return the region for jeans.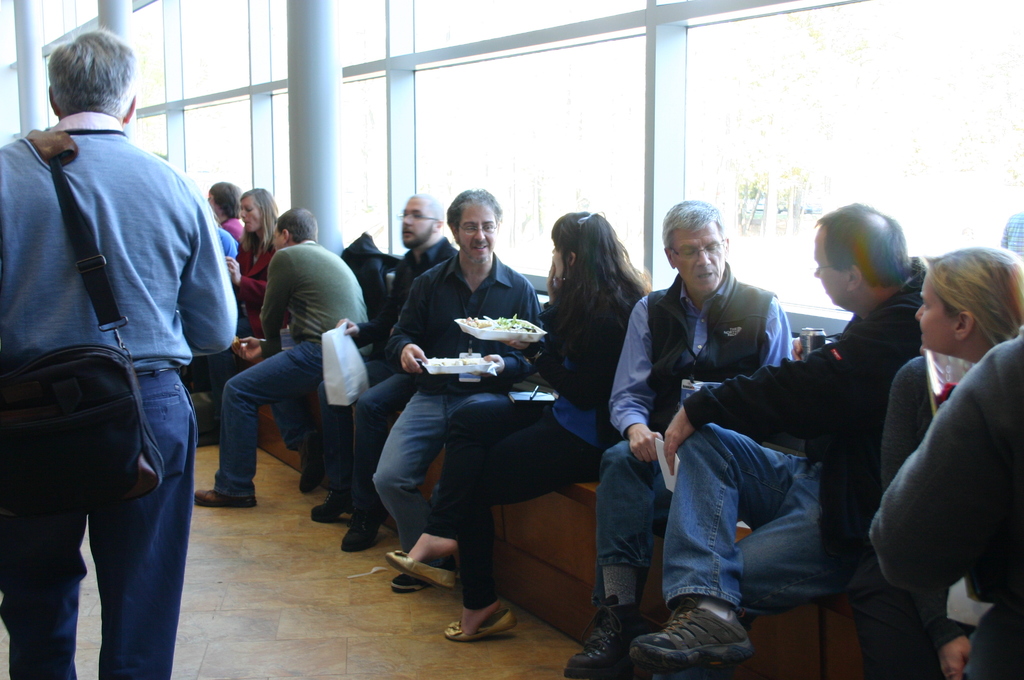
23, 338, 196, 679.
